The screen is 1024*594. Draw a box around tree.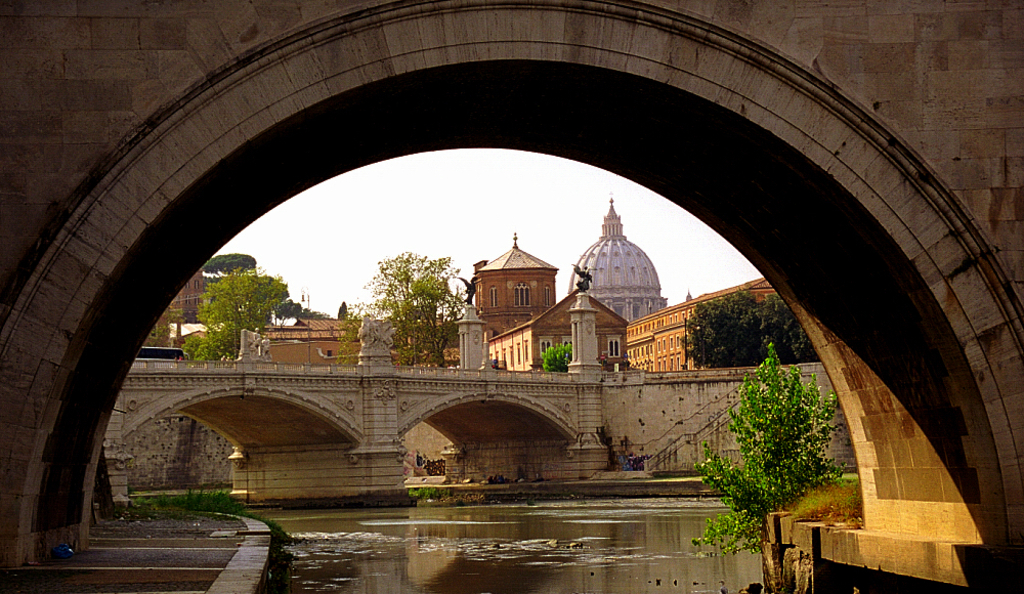
(x1=203, y1=247, x2=258, y2=284).
